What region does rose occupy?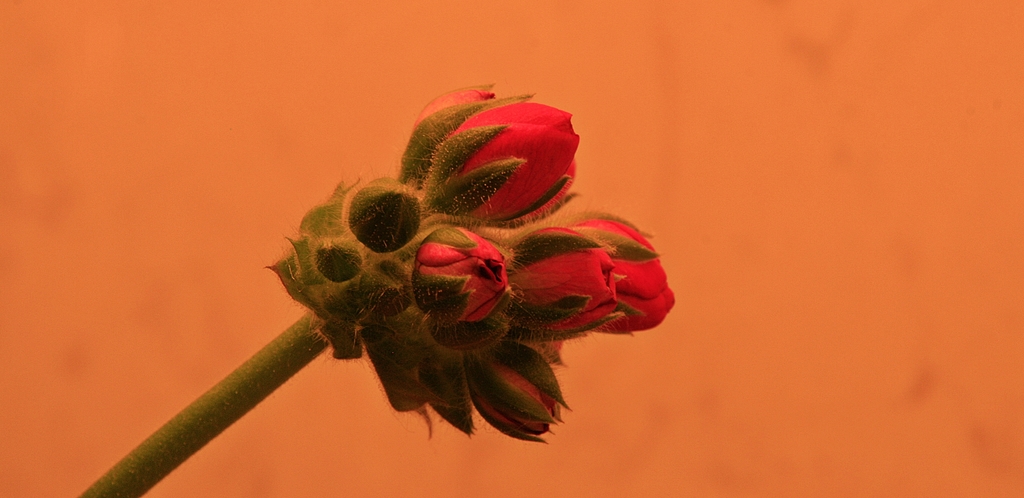
399/90/492/181.
